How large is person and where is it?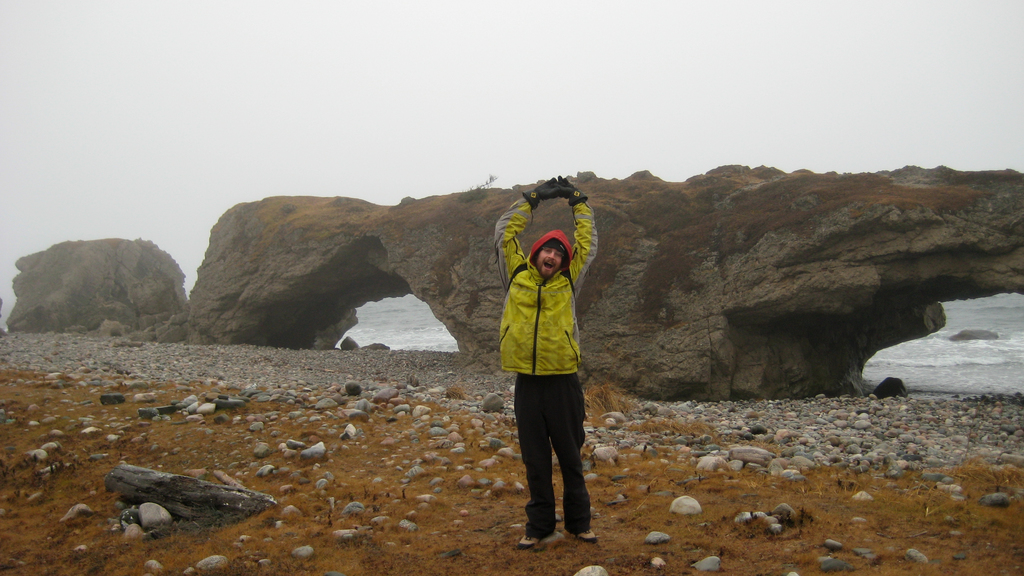
Bounding box: <box>495,175,600,565</box>.
